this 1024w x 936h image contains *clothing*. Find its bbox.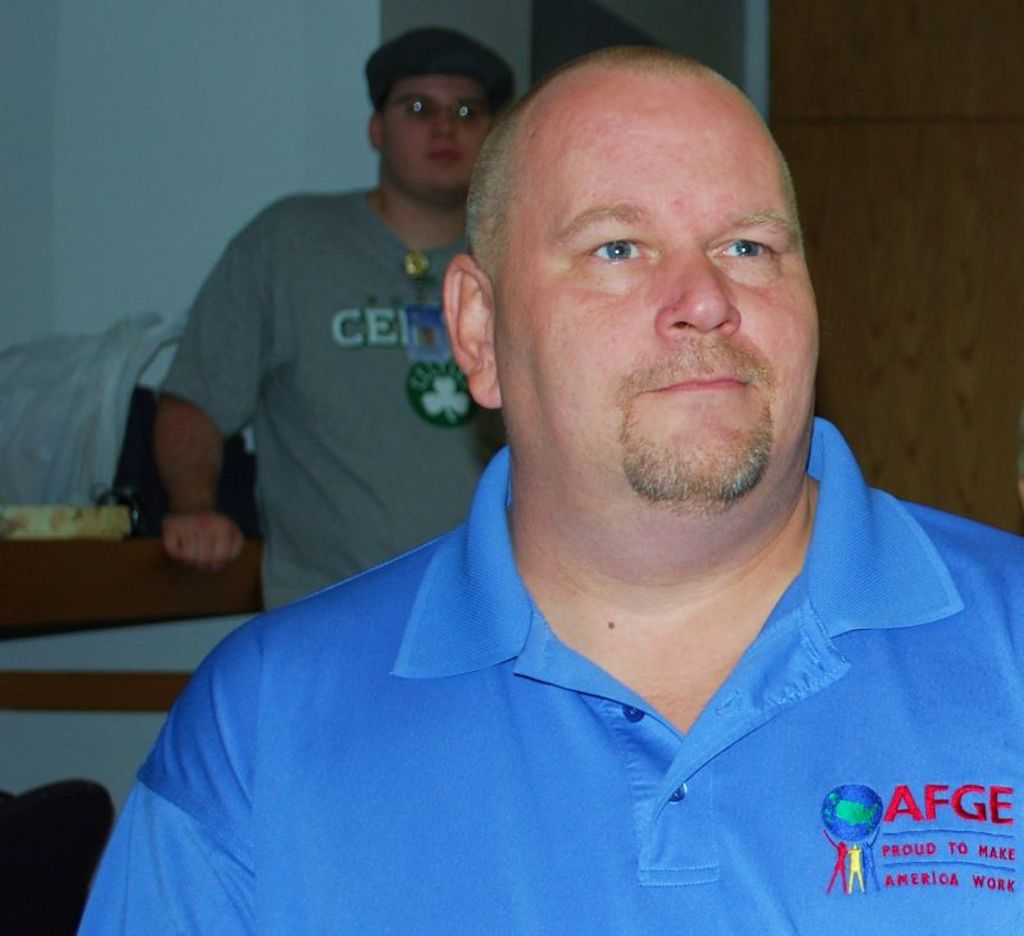
[left=161, top=178, right=535, bottom=574].
